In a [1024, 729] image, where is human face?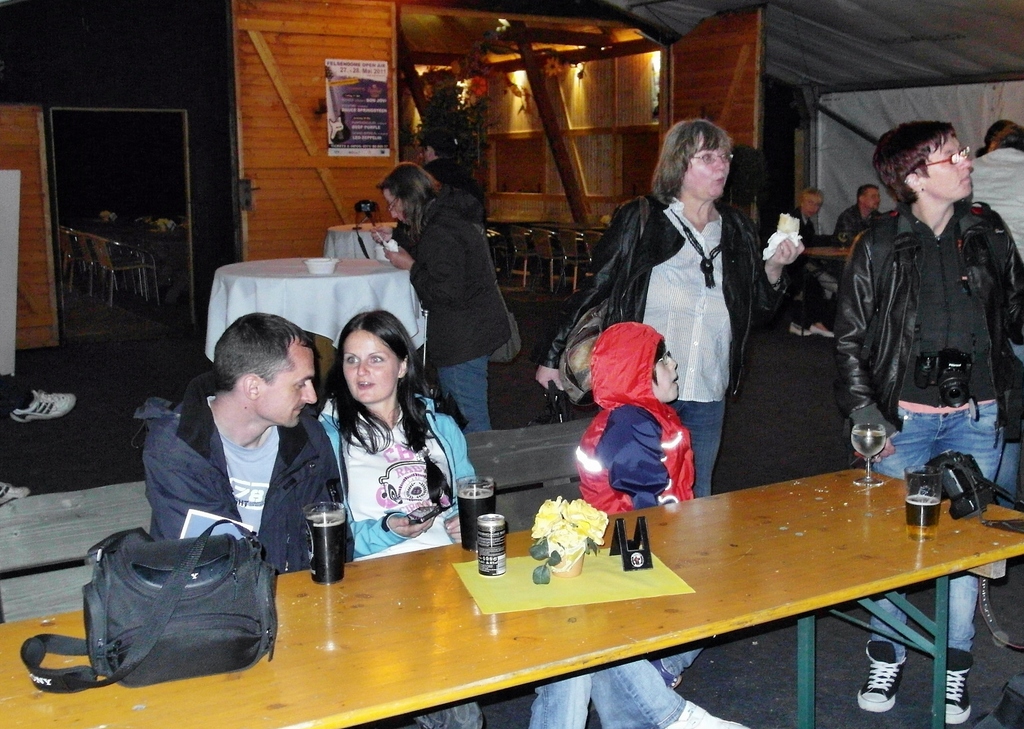
(254, 336, 317, 431).
